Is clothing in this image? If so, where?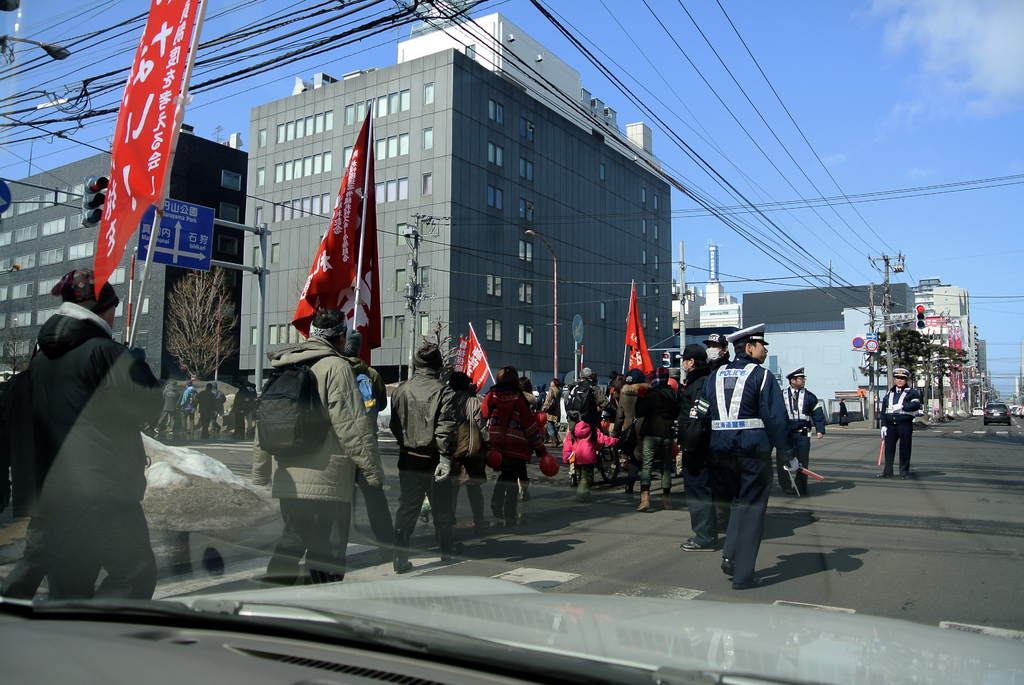
Yes, at {"left": 481, "top": 382, "right": 540, "bottom": 511}.
